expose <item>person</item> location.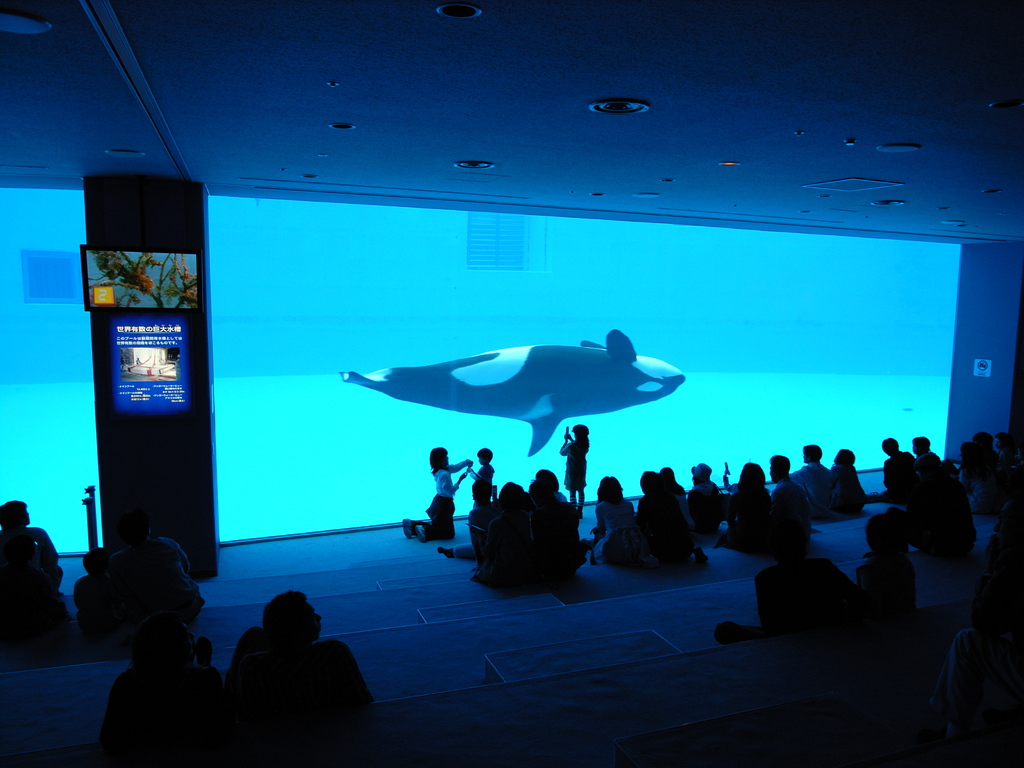
Exposed at bbox=(856, 512, 931, 654).
